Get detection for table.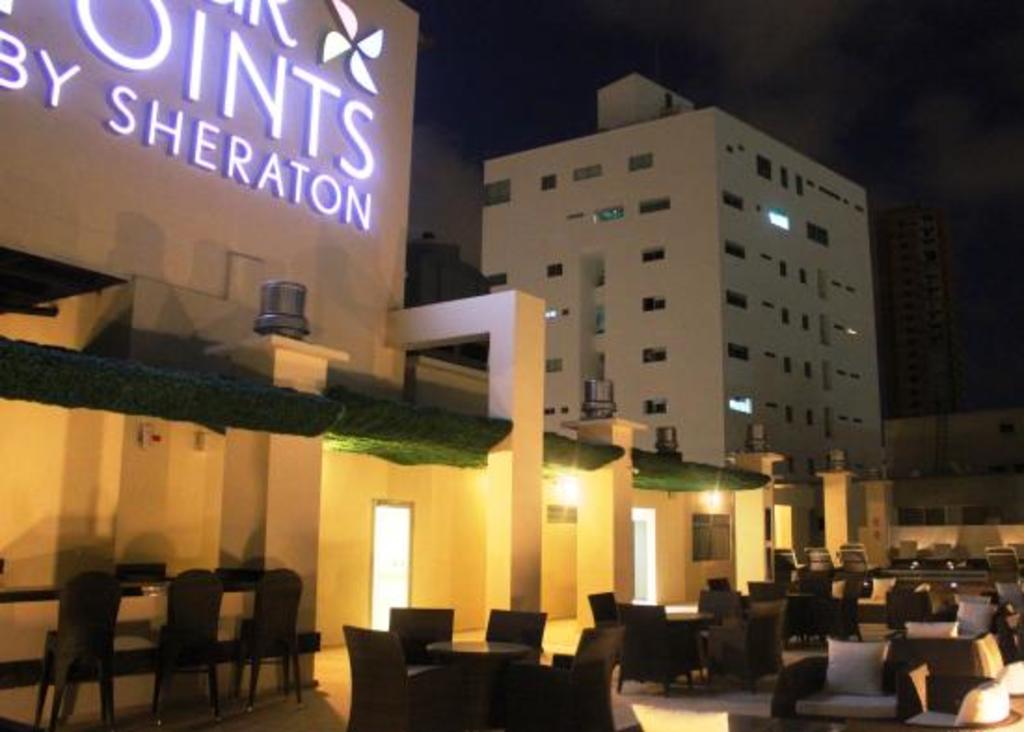
Detection: [0, 598, 326, 678].
